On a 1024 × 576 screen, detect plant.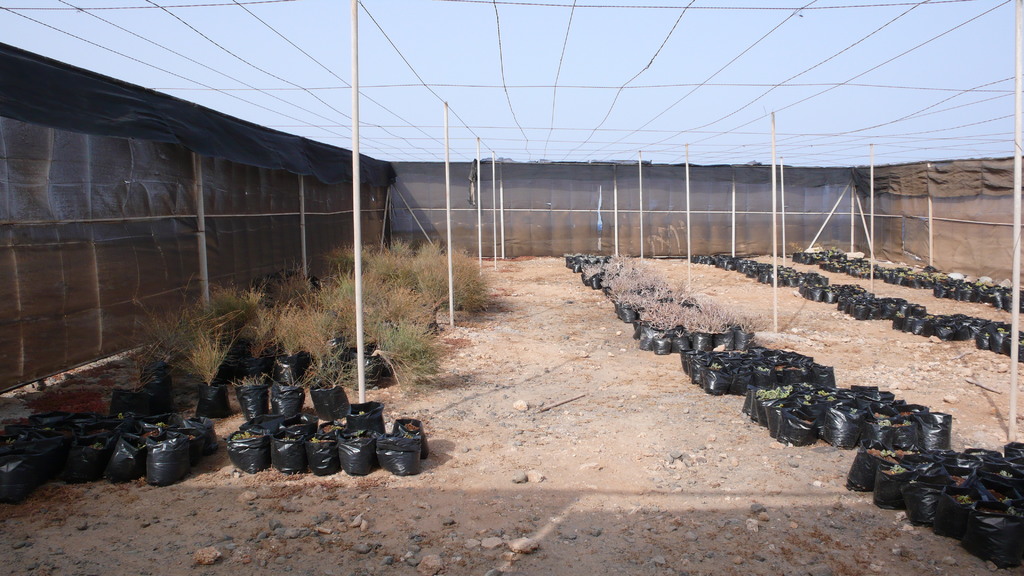
[x1=243, y1=299, x2=281, y2=356].
